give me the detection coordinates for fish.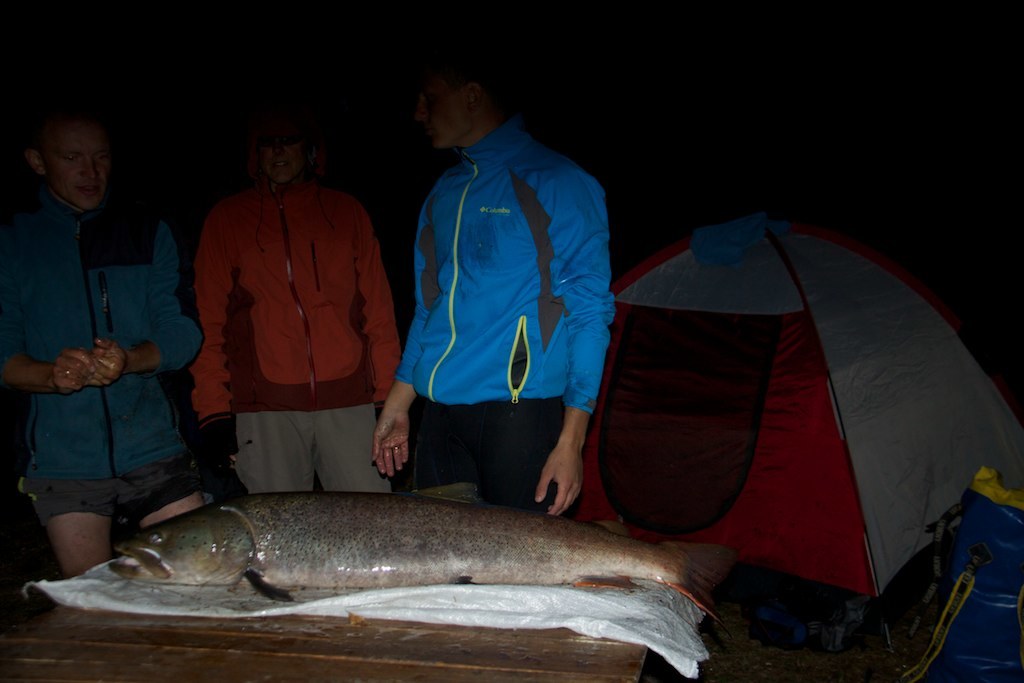
107,490,740,619.
